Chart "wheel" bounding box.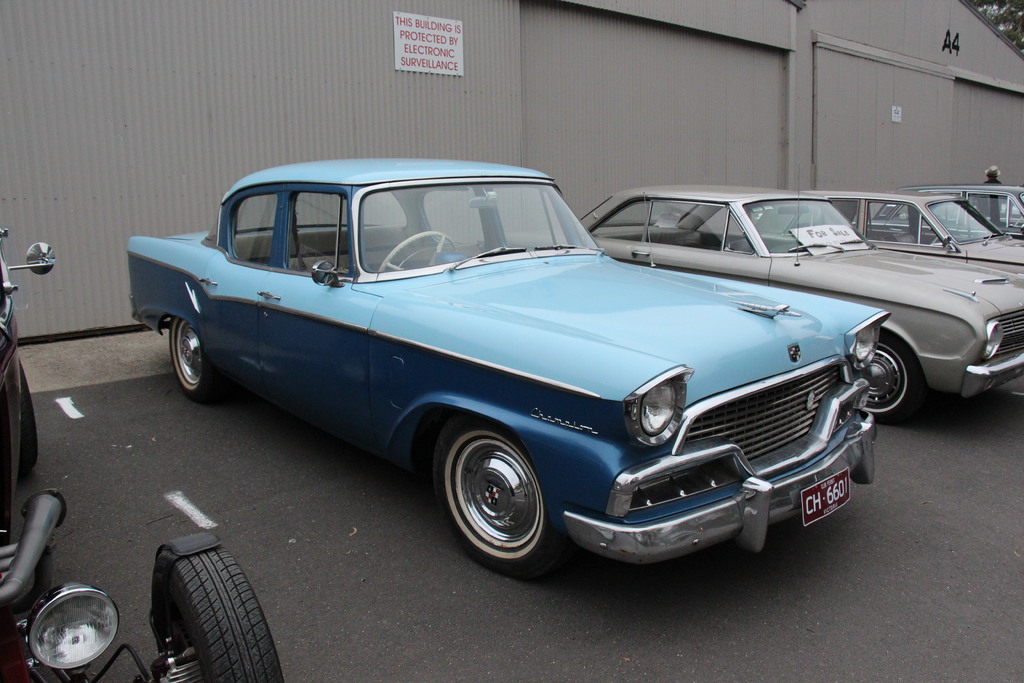
Charted: locate(169, 318, 214, 393).
